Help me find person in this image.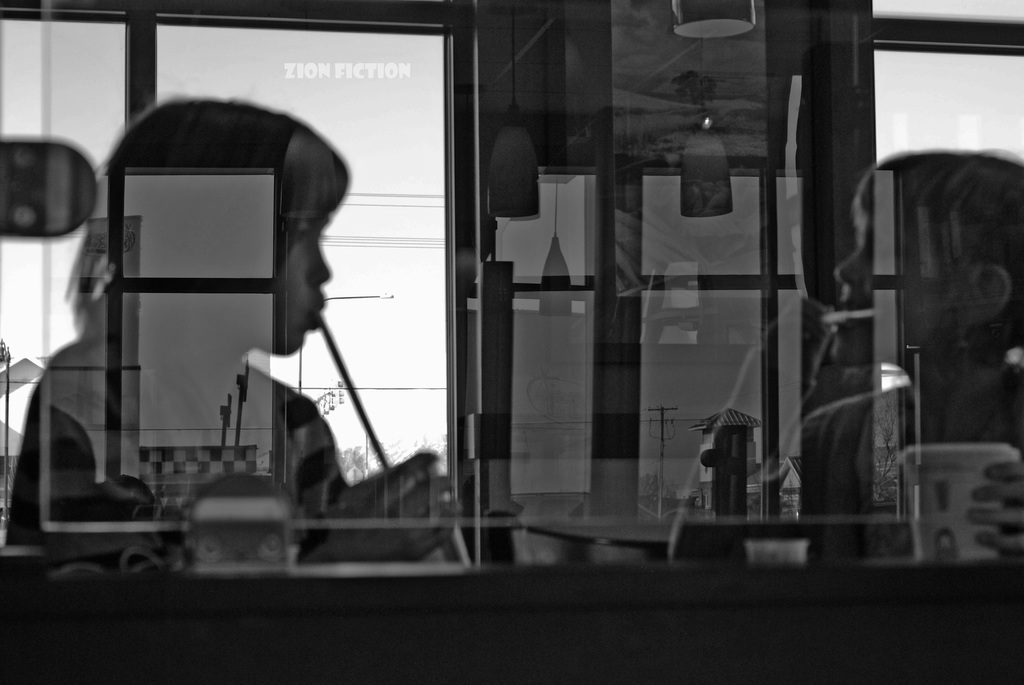
Found it: <region>667, 154, 1023, 559</region>.
